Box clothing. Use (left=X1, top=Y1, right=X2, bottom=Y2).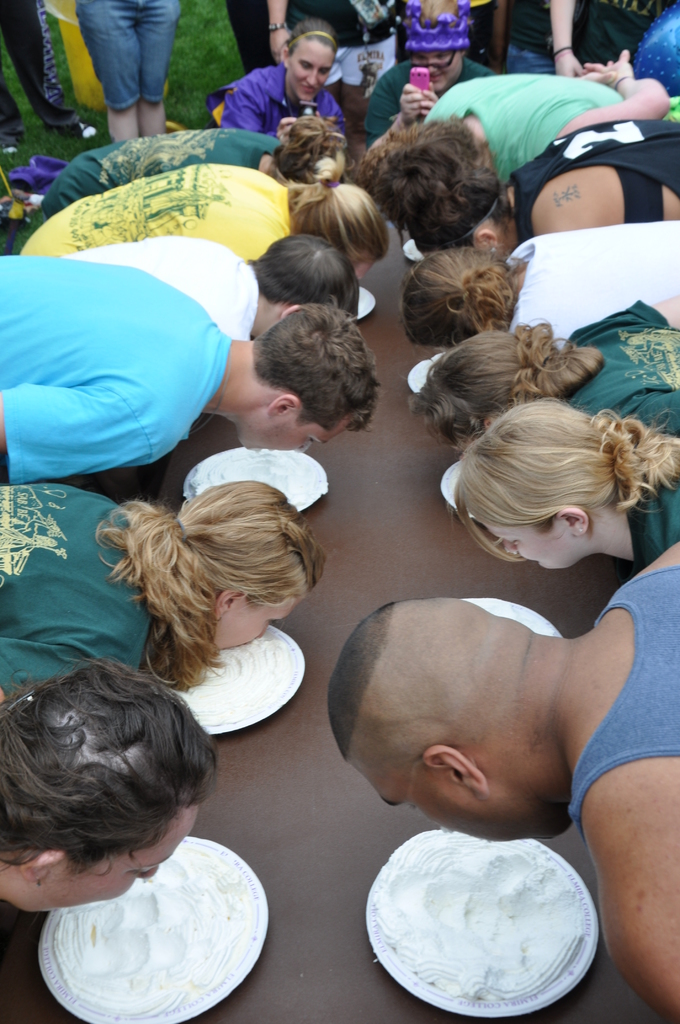
(left=302, top=0, right=410, bottom=84).
